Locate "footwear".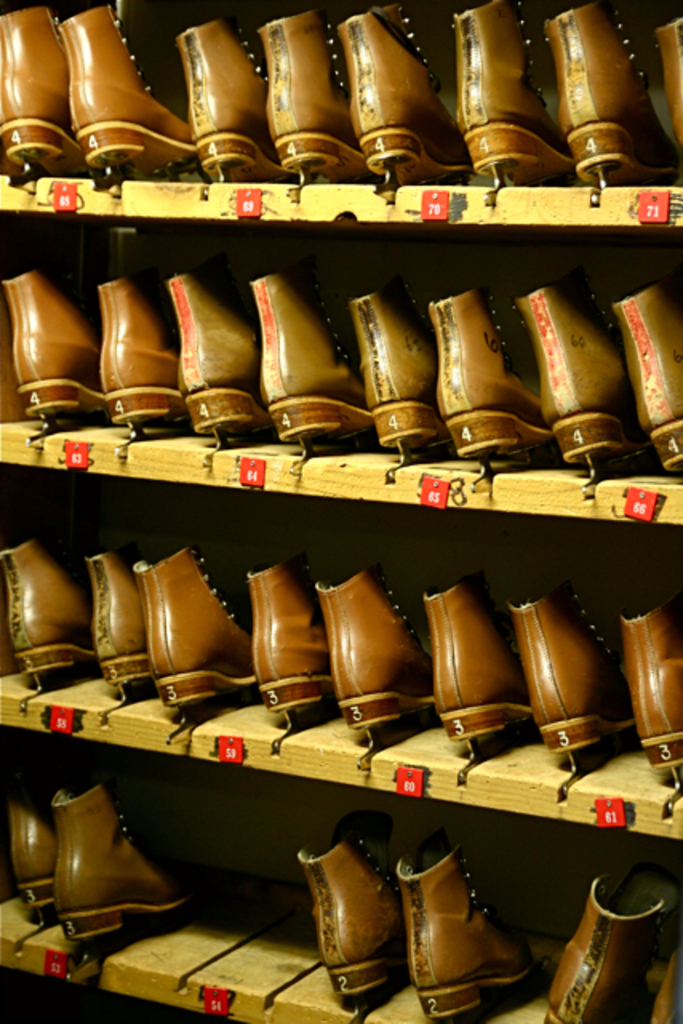
Bounding box: box=[624, 610, 681, 798].
